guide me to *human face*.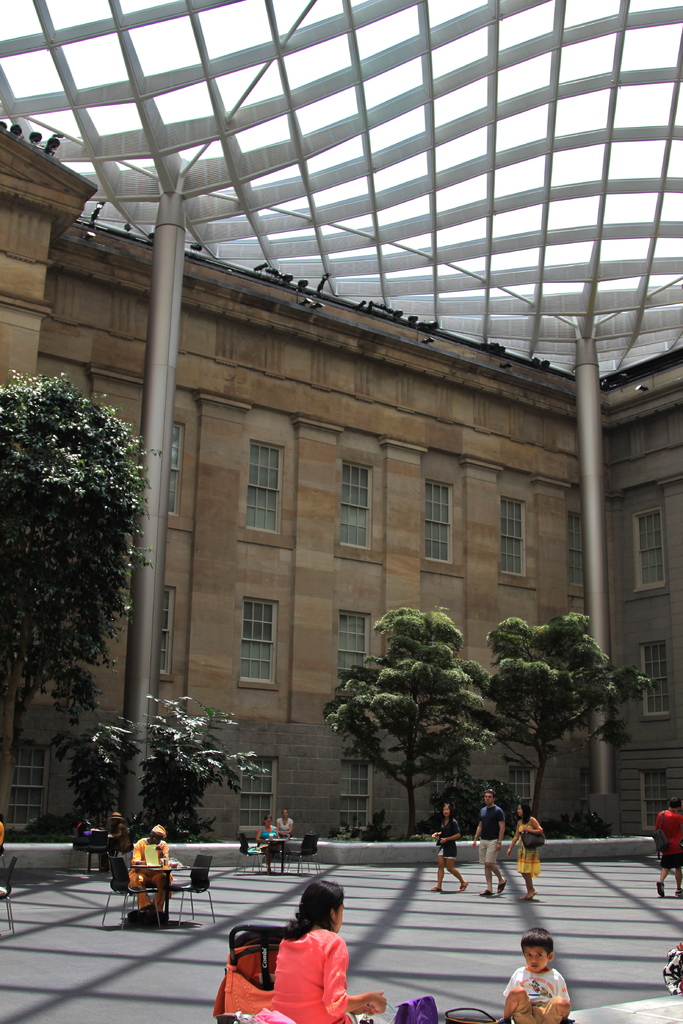
Guidance: x1=443, y1=804, x2=450, y2=818.
